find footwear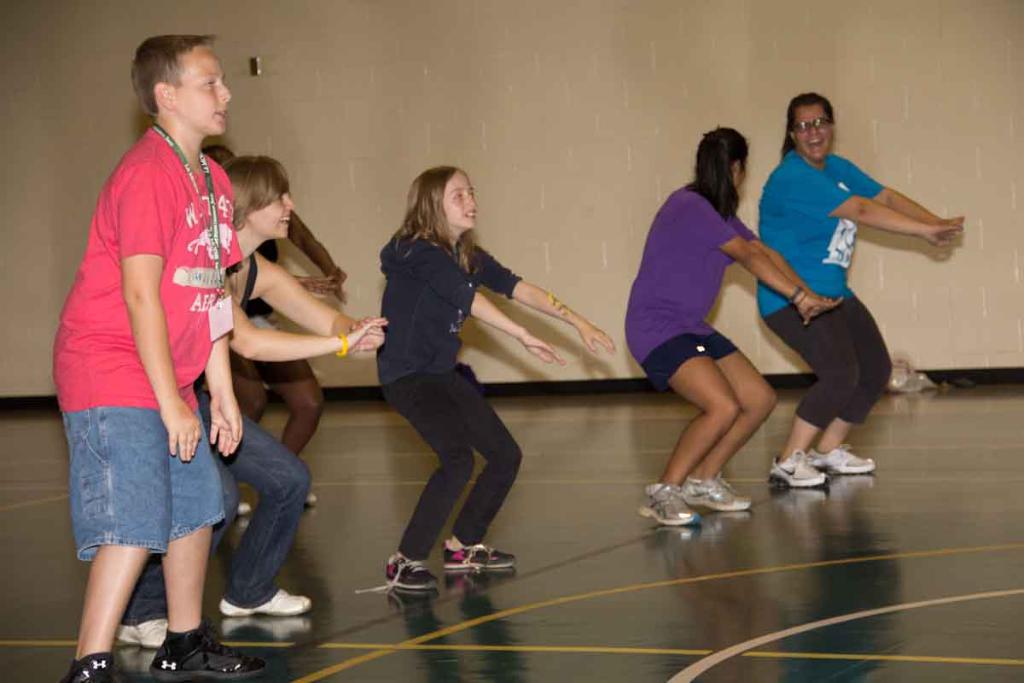
[772, 448, 827, 492]
